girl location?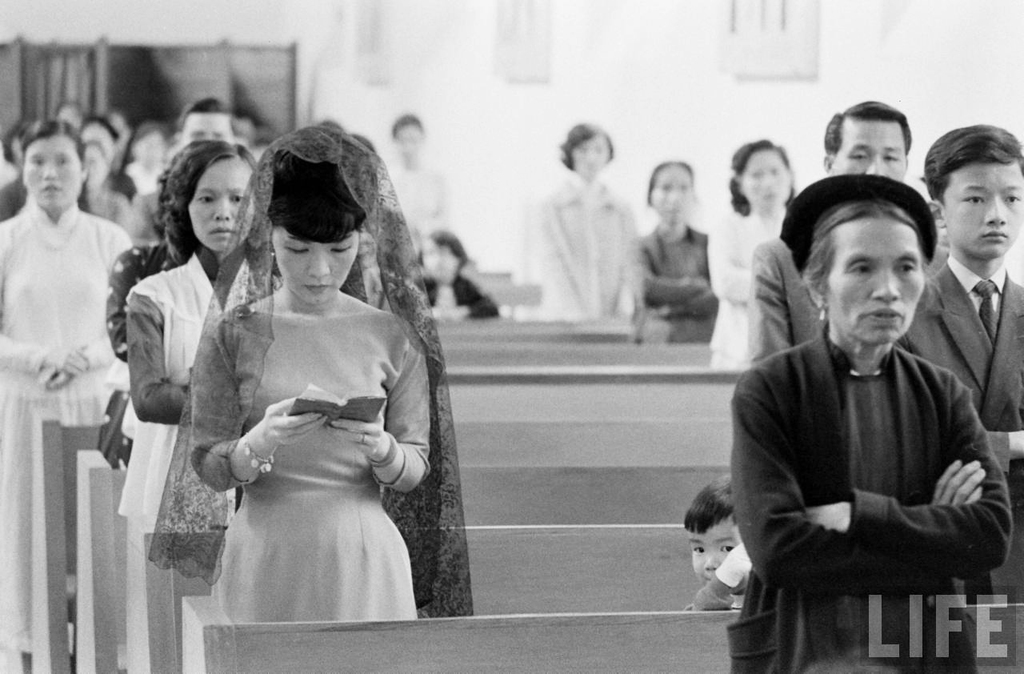
rect(529, 122, 642, 323)
